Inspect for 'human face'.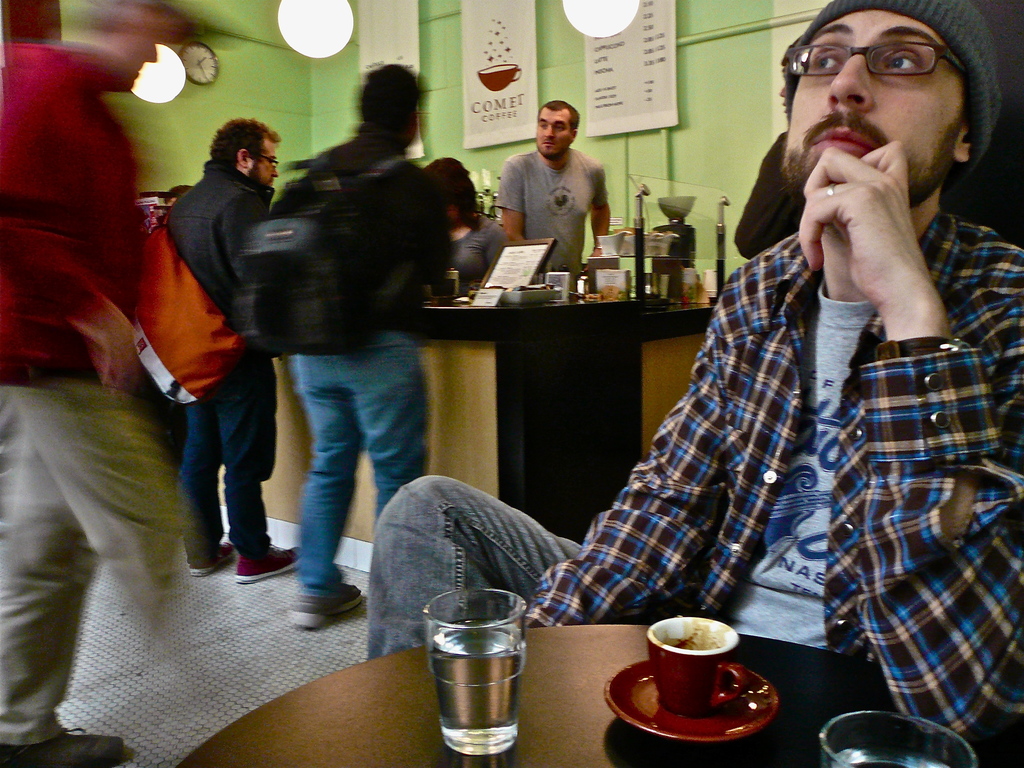
Inspection: crop(772, 20, 977, 224).
